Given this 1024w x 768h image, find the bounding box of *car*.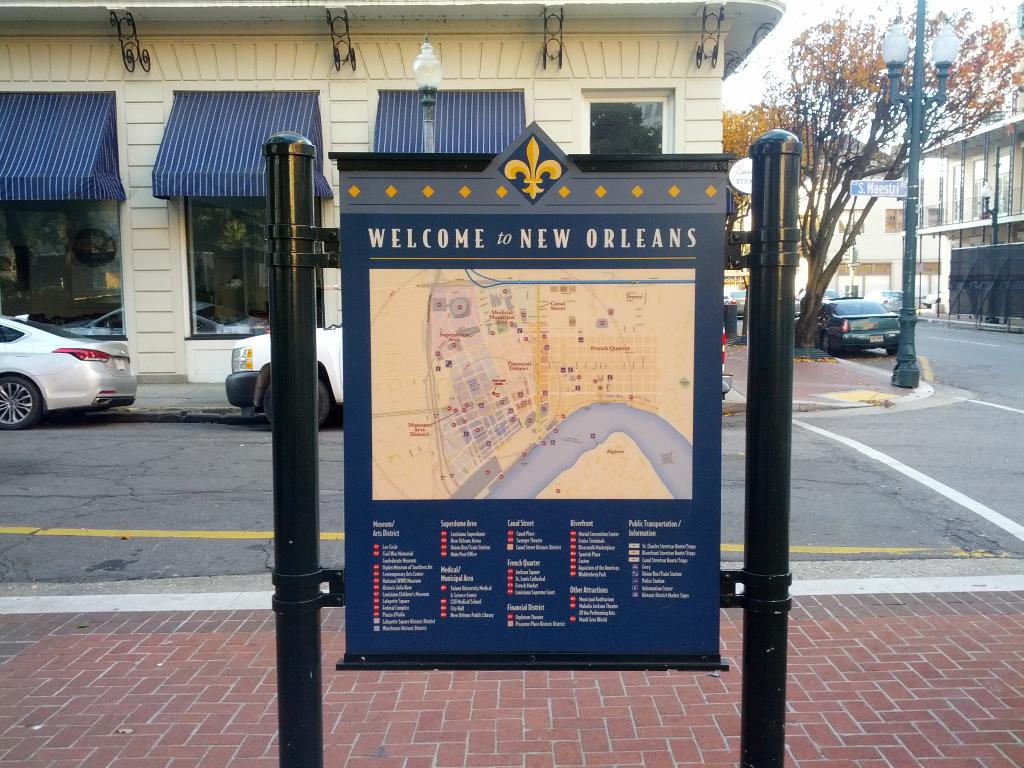
bbox=(0, 316, 138, 431).
